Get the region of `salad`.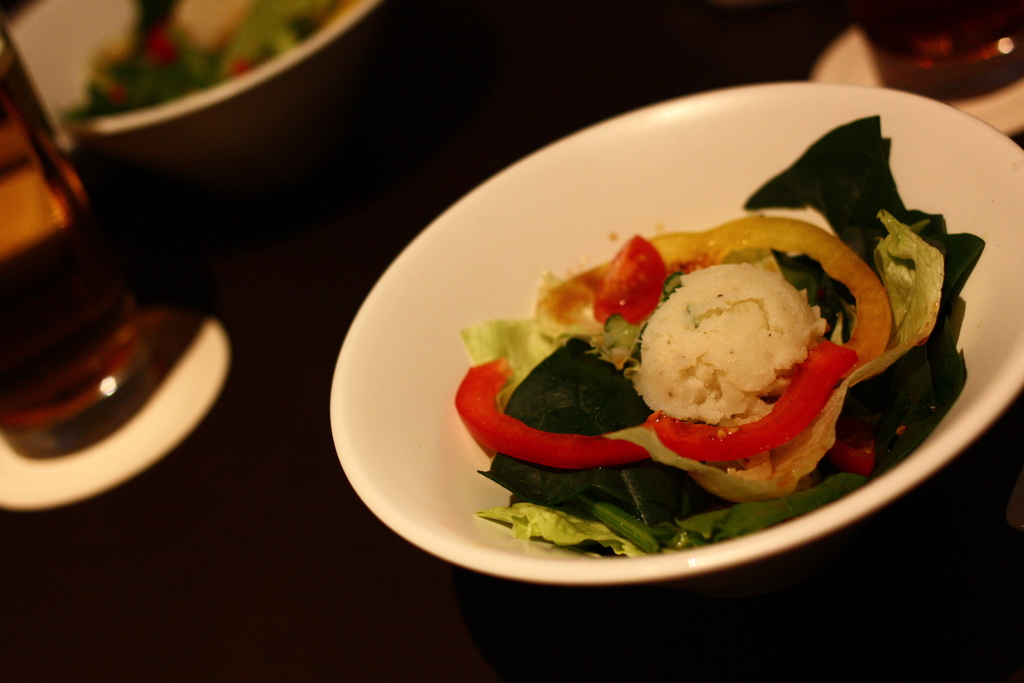
rect(396, 137, 1023, 591).
